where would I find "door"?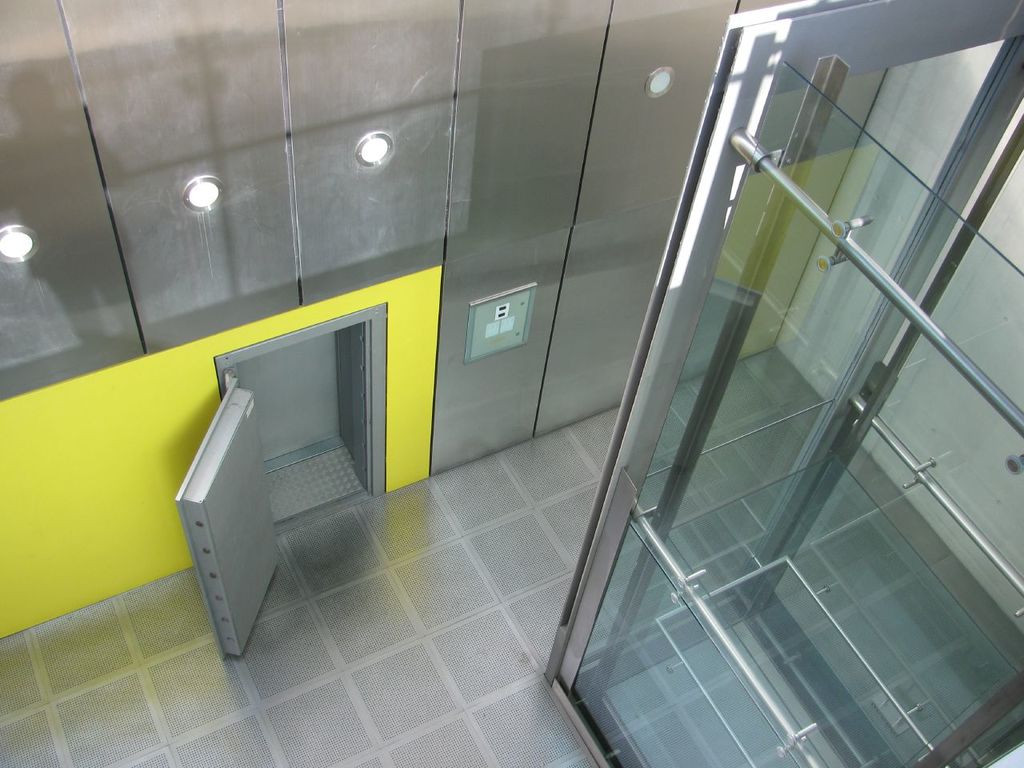
At detection(168, 382, 277, 662).
